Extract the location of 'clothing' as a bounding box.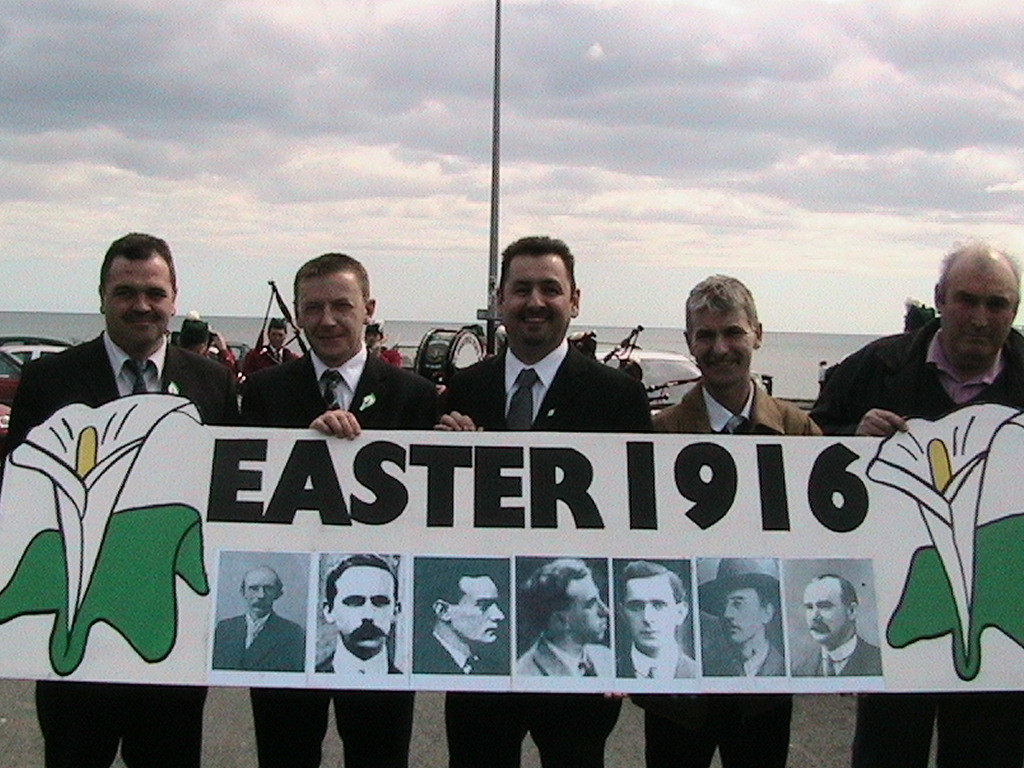
box(418, 343, 668, 767).
